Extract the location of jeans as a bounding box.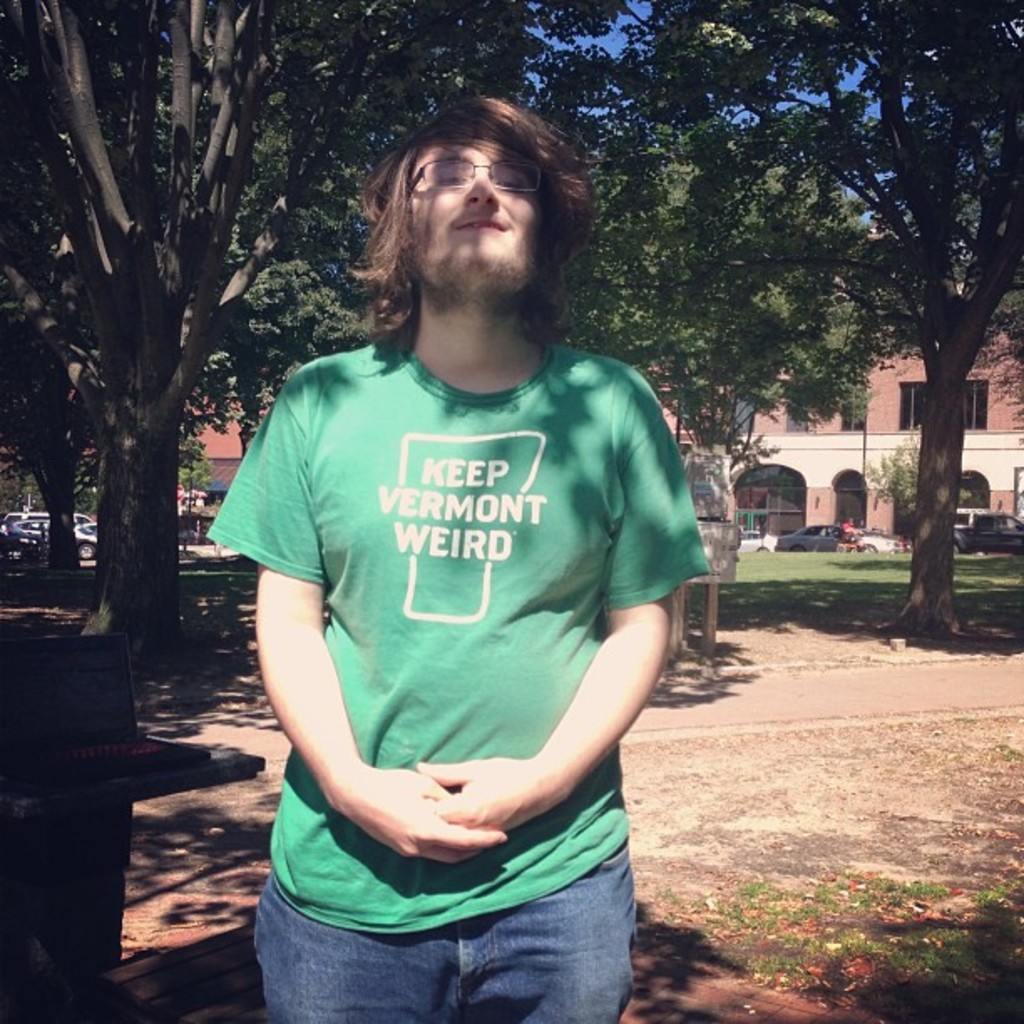
region(248, 833, 629, 1022).
